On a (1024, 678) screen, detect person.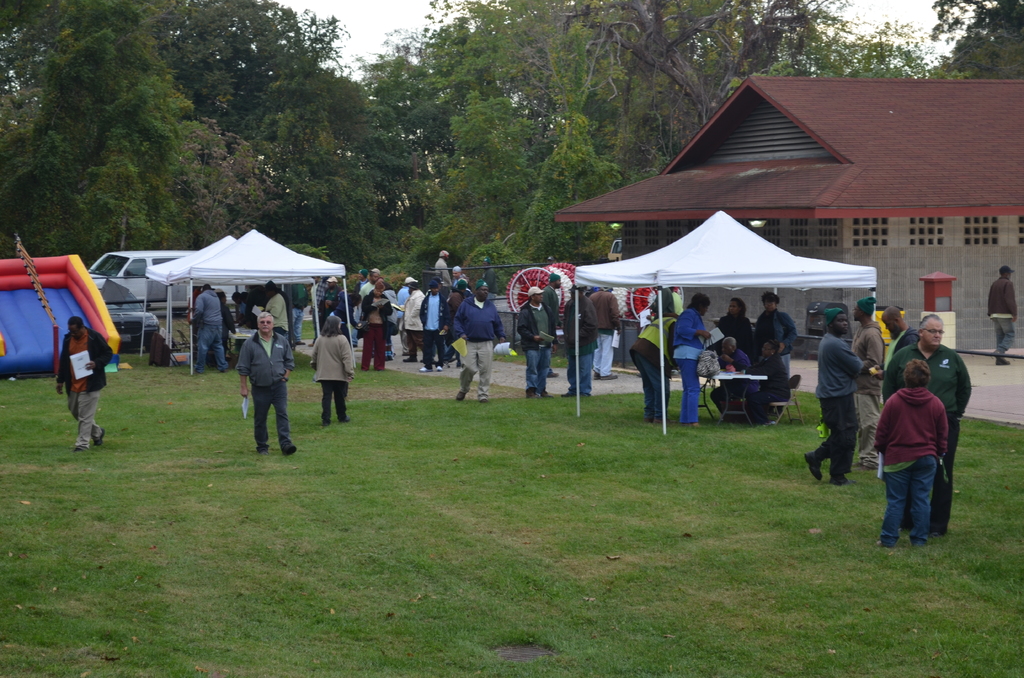
left=633, top=313, right=673, bottom=424.
